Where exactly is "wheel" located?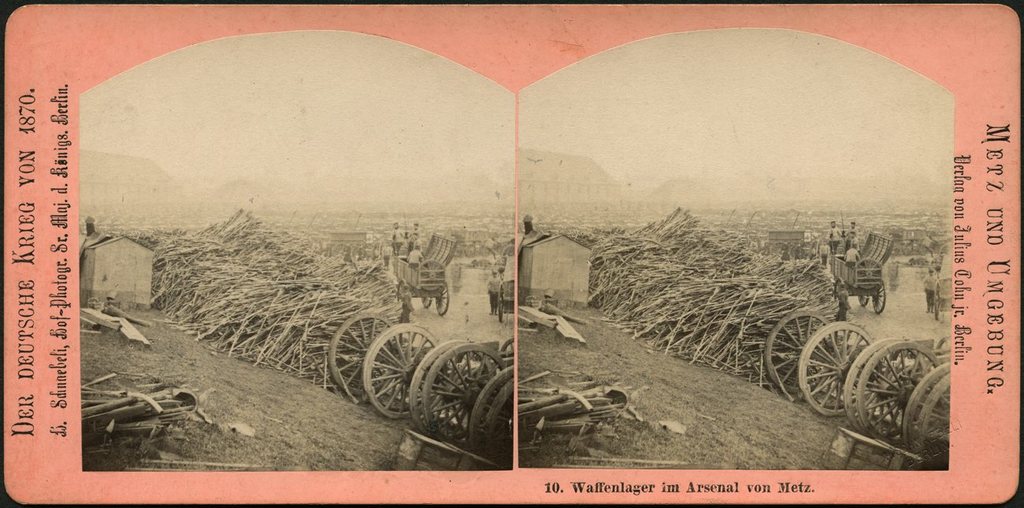
Its bounding box is left=934, top=337, right=952, bottom=353.
